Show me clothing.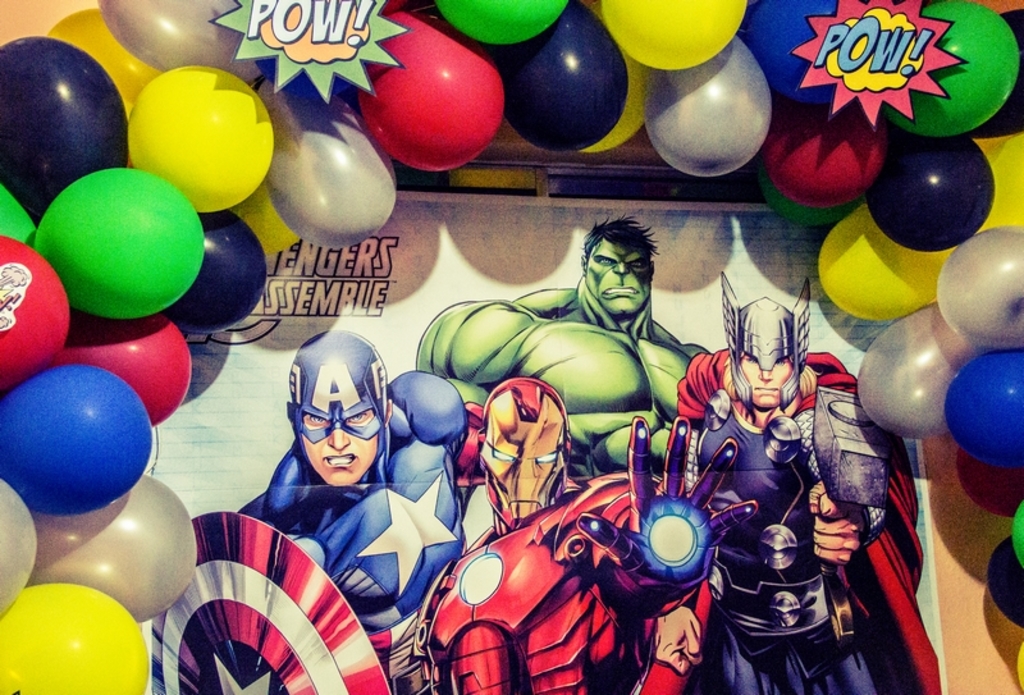
clothing is here: {"x1": 426, "y1": 509, "x2": 686, "y2": 694}.
